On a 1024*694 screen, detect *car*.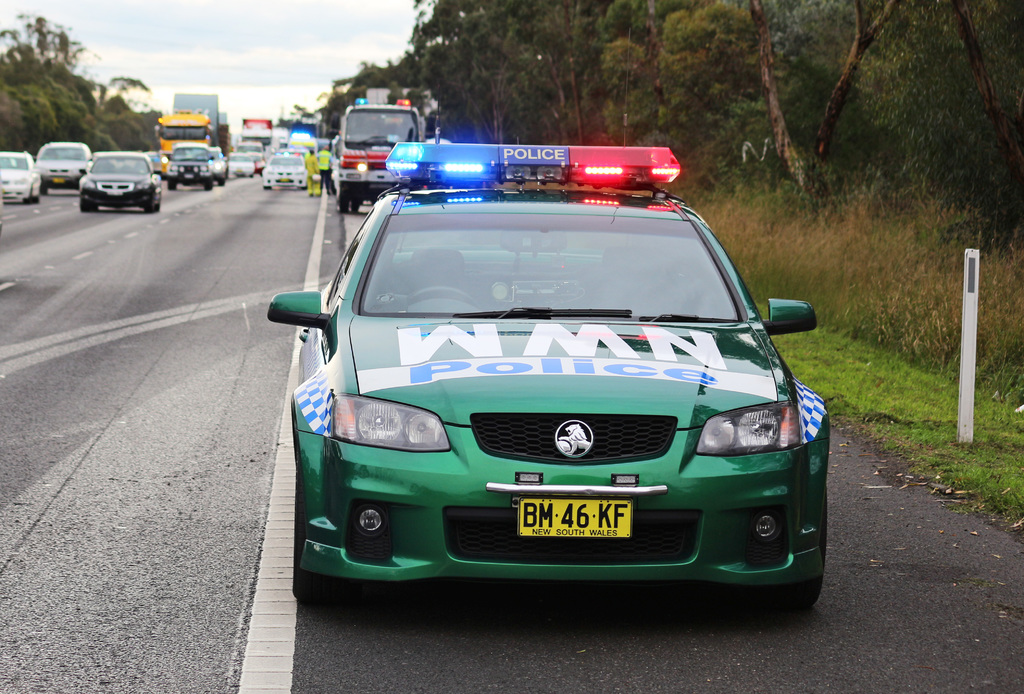
{"x1": 83, "y1": 156, "x2": 159, "y2": 209}.
